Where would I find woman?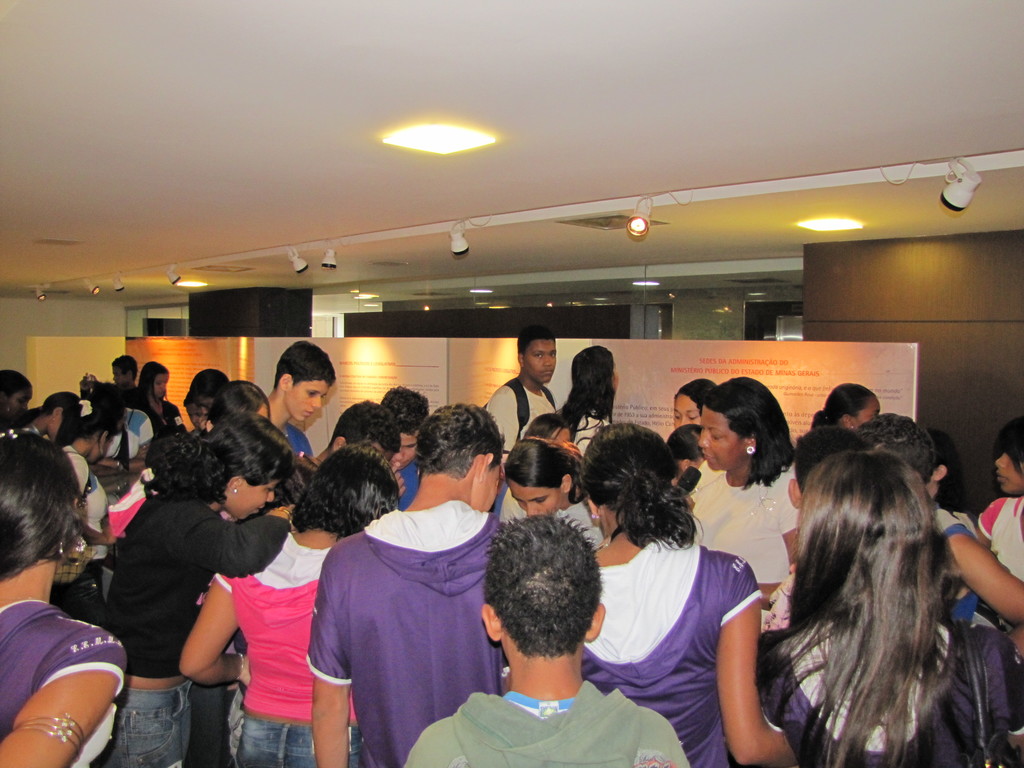
At crop(181, 447, 401, 767).
